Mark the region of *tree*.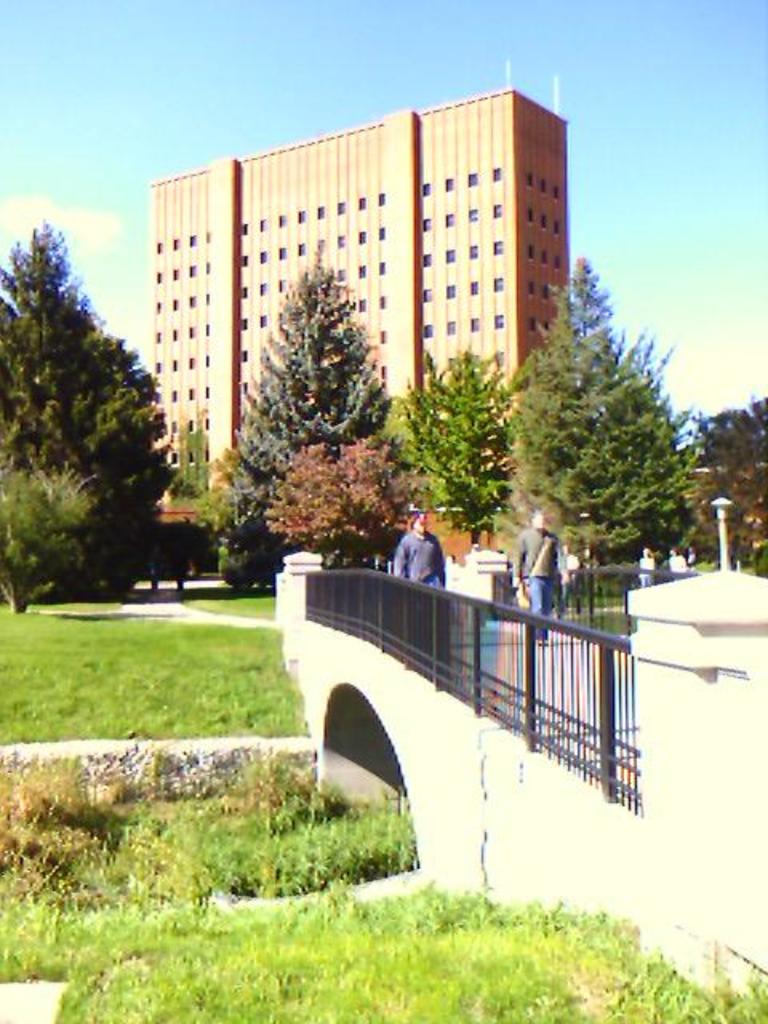
Region: 266:435:416:568.
